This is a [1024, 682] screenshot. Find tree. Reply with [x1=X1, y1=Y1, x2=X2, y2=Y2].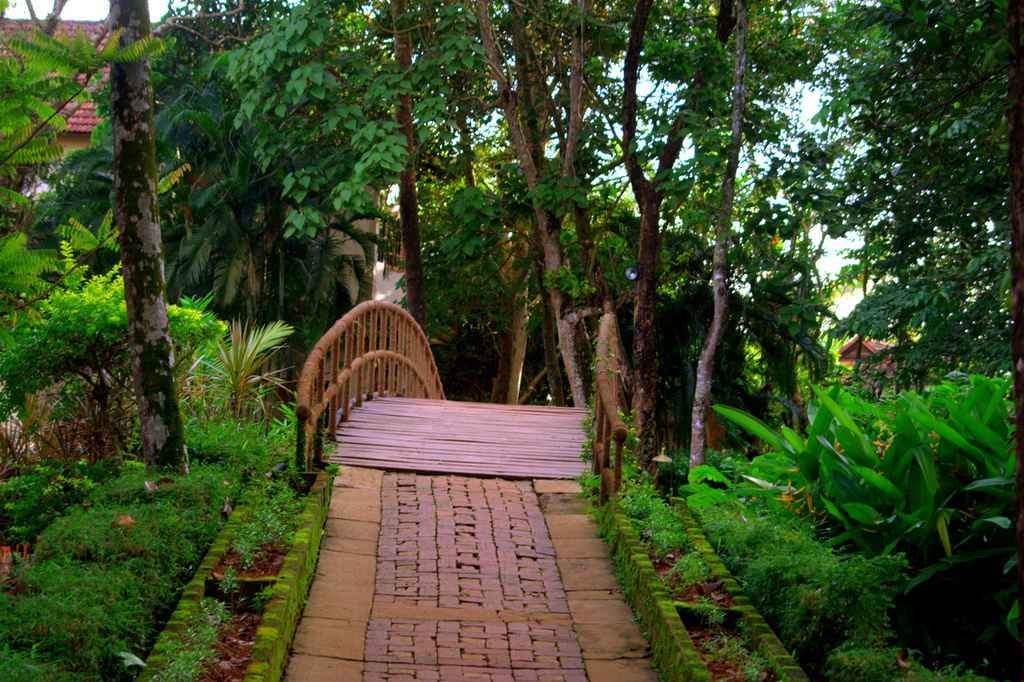
[x1=92, y1=0, x2=966, y2=533].
